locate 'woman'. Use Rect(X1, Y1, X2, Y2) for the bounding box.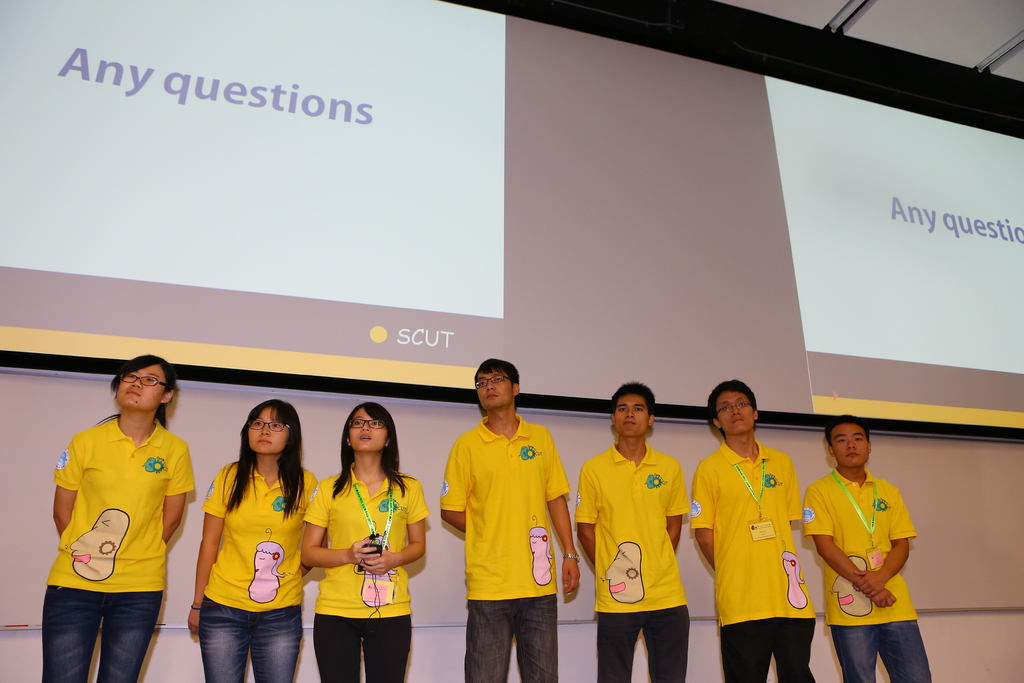
Rect(173, 398, 326, 682).
